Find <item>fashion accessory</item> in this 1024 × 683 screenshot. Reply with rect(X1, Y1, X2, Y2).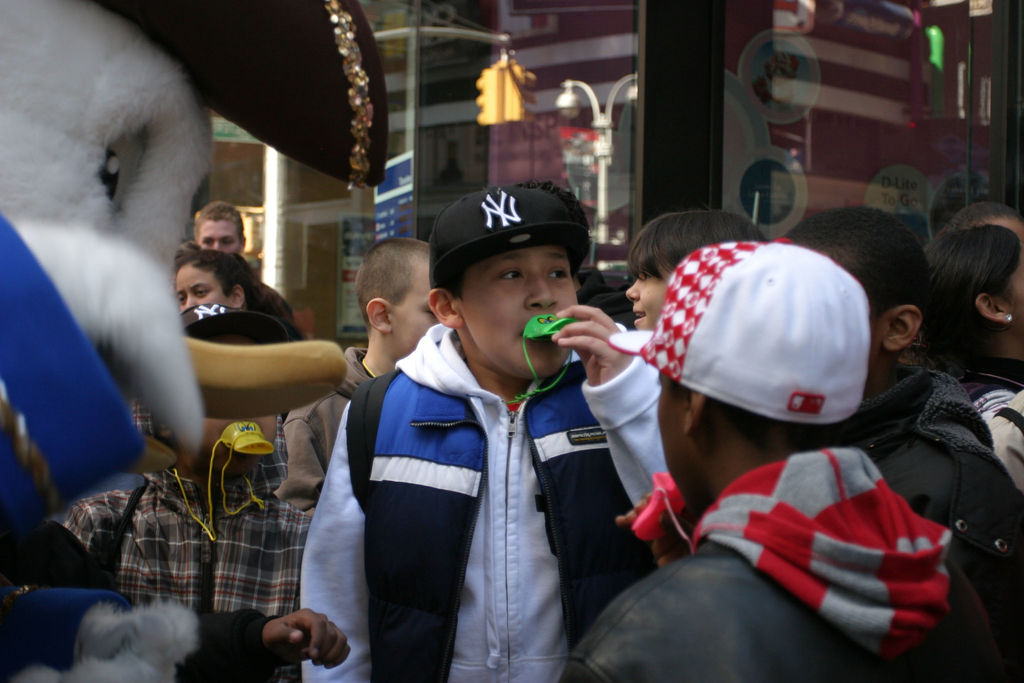
rect(605, 233, 876, 428).
